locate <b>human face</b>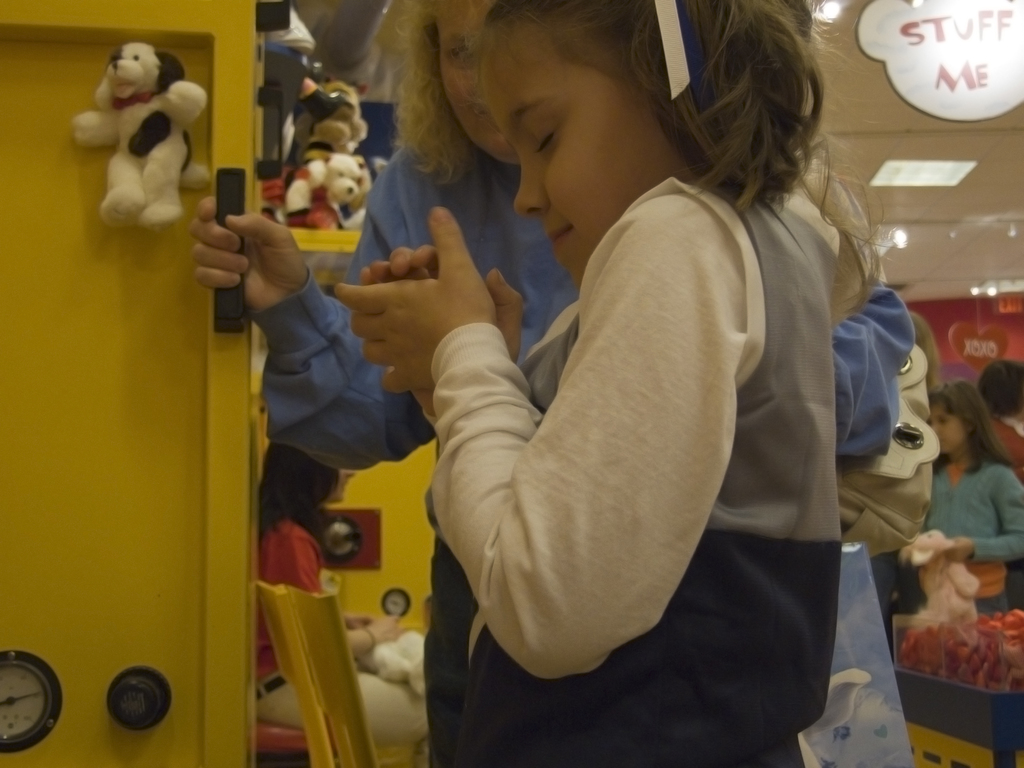
bbox(479, 22, 691, 278)
